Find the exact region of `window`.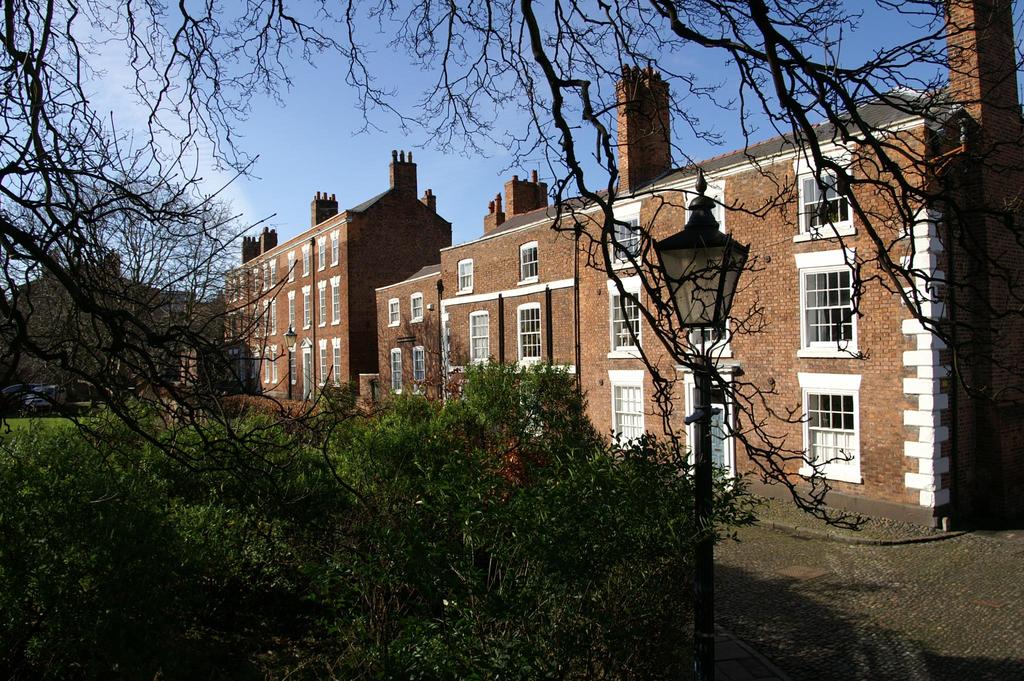
Exact region: bbox=(608, 273, 643, 359).
